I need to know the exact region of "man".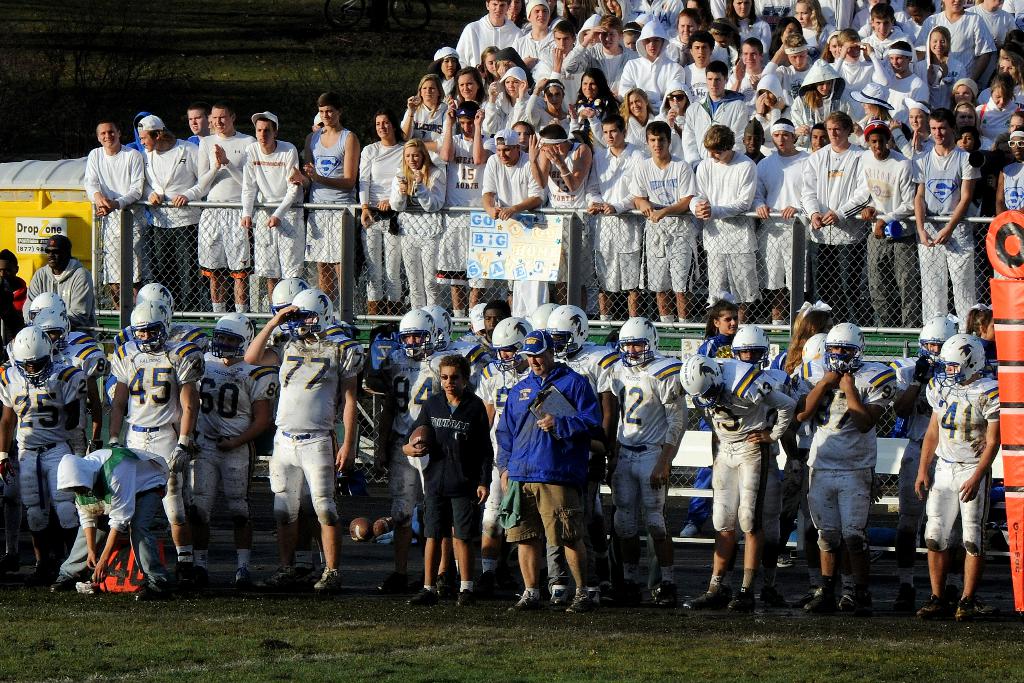
Region: locate(52, 442, 159, 598).
